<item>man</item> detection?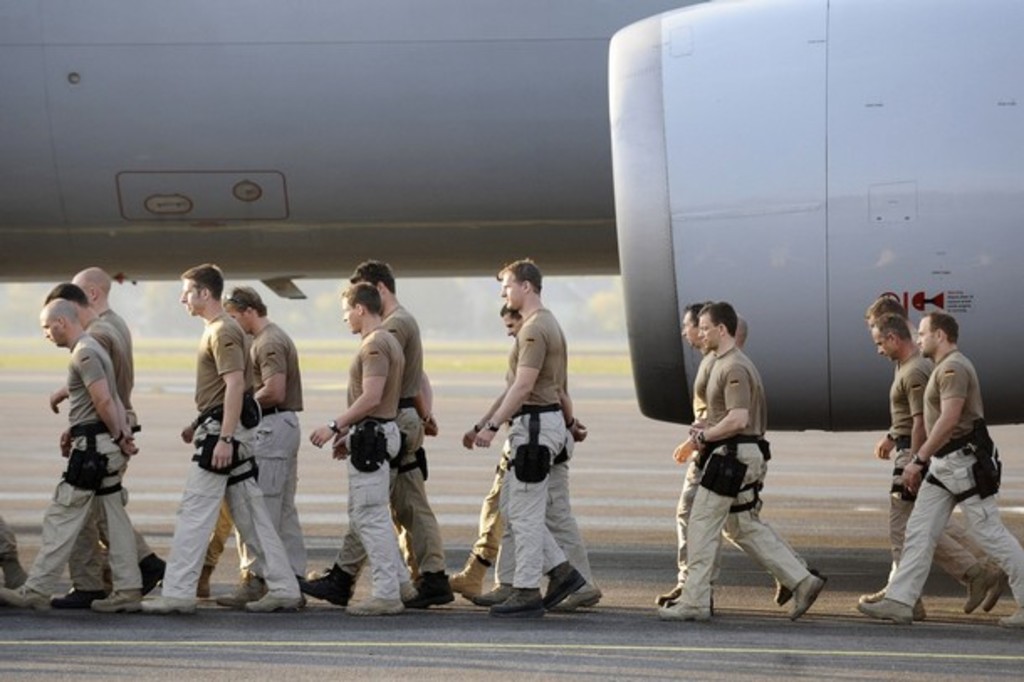
[196, 281, 316, 608]
